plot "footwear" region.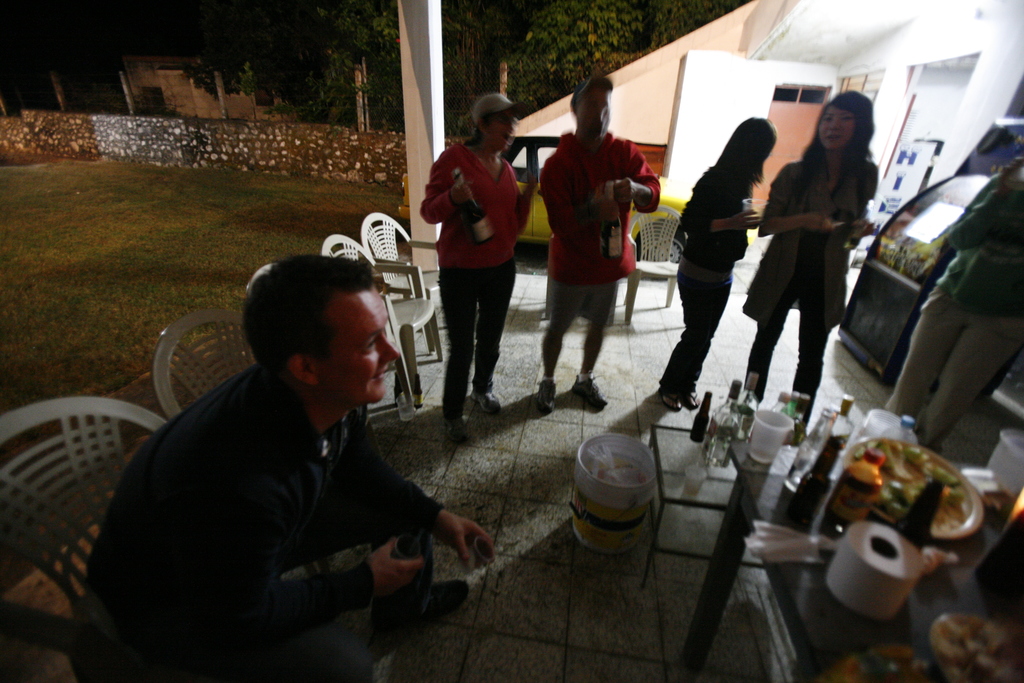
Plotted at 447, 411, 477, 448.
